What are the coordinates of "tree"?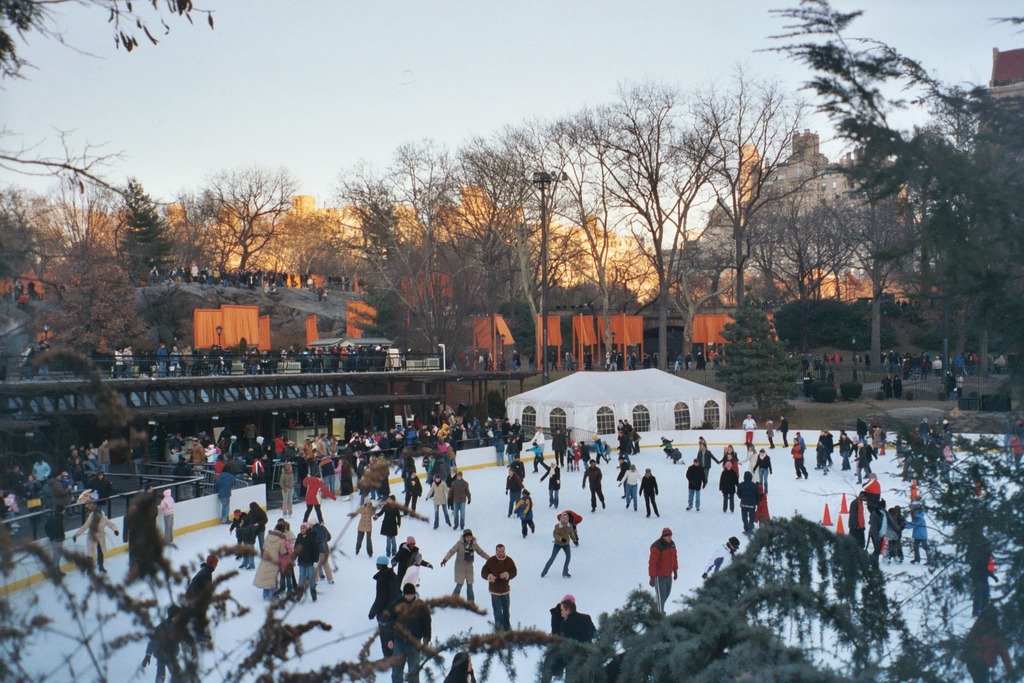
pyautogui.locateOnScreen(209, 165, 288, 274).
